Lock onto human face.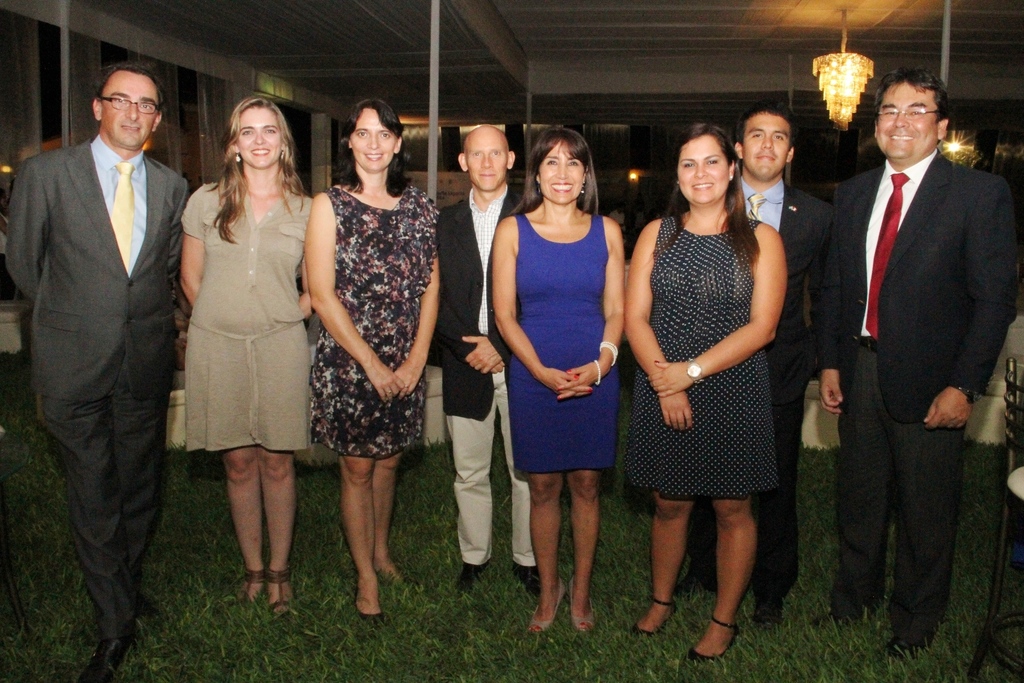
Locked: [left=240, top=103, right=283, bottom=164].
